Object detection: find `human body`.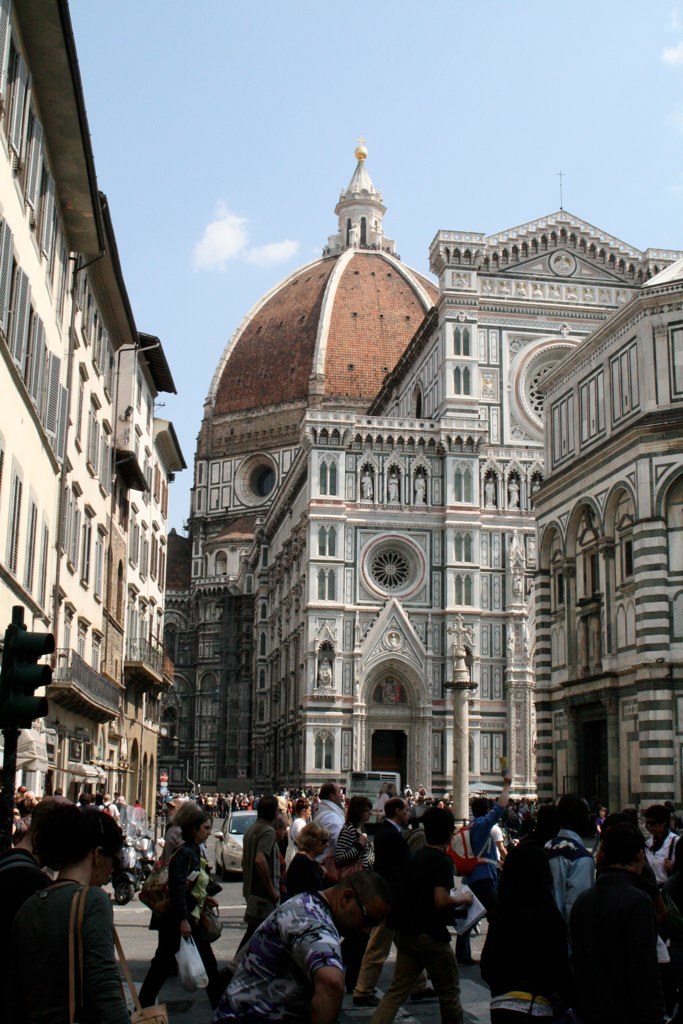
[541, 794, 610, 913].
